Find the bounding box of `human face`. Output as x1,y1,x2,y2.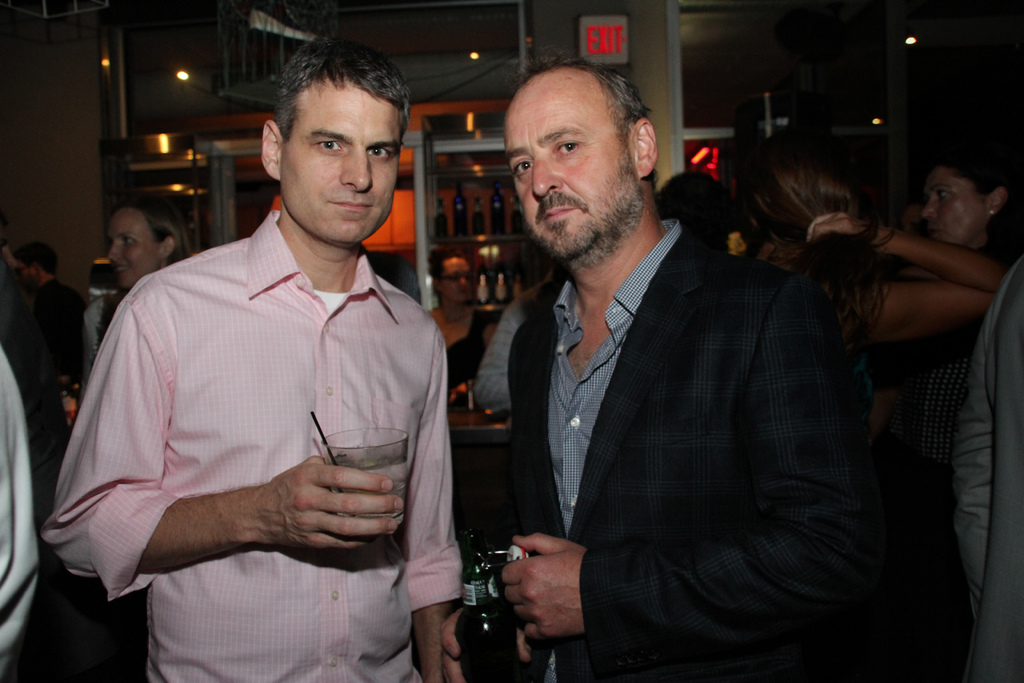
278,71,405,244.
